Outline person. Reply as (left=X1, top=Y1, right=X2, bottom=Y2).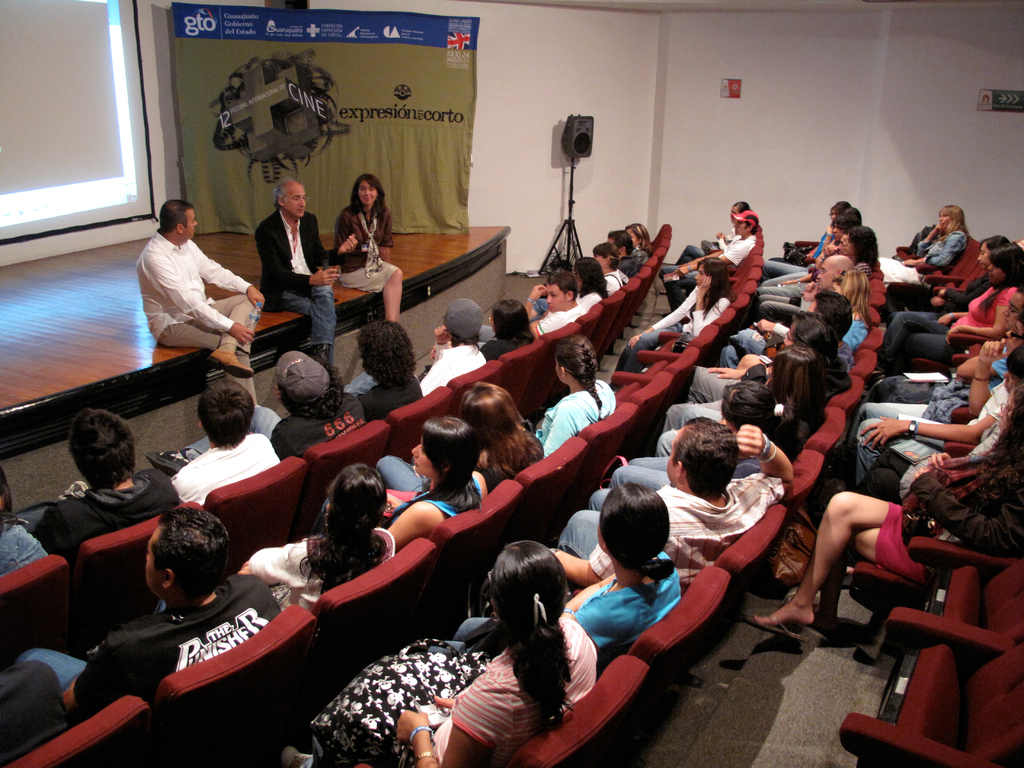
(left=144, top=348, right=365, bottom=484).
